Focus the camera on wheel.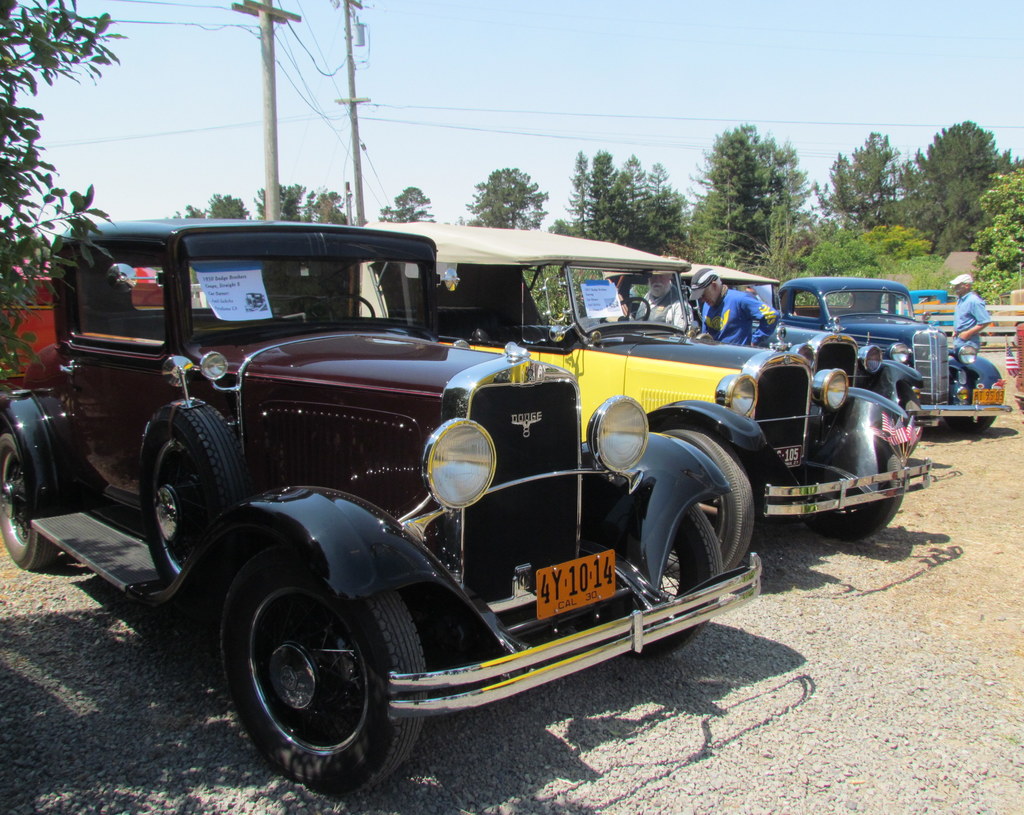
Focus region: Rect(138, 407, 248, 588).
